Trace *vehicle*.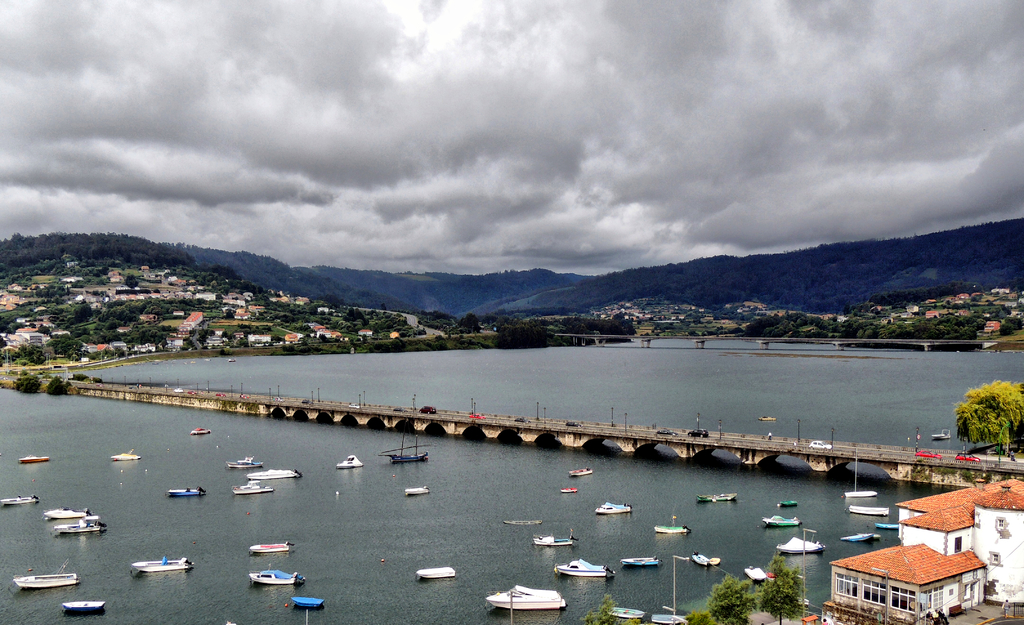
Traced to detection(243, 466, 300, 480).
